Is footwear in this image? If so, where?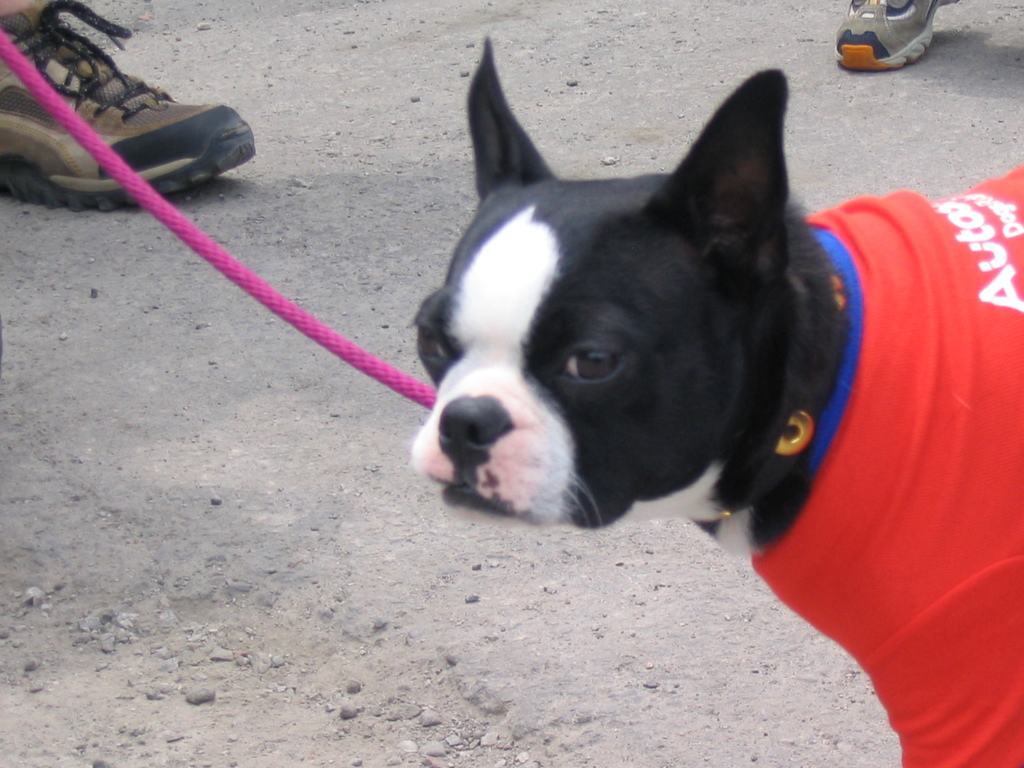
Yes, at Rect(832, 0, 963, 74).
